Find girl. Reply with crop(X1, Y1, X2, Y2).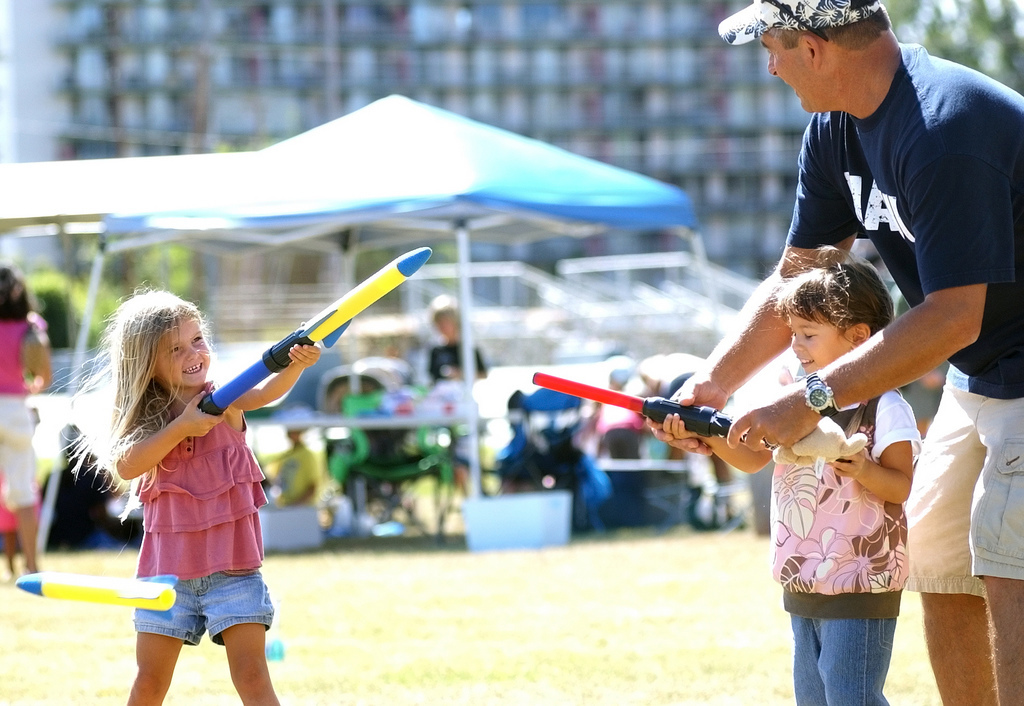
crop(38, 289, 319, 705).
